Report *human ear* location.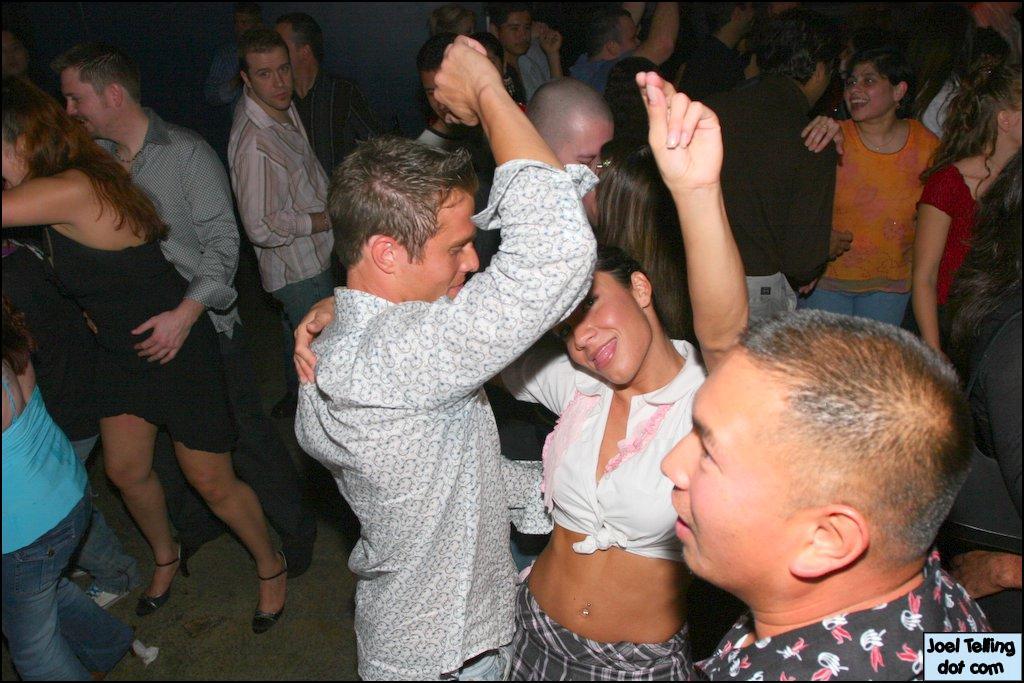
Report: box=[993, 107, 1006, 131].
